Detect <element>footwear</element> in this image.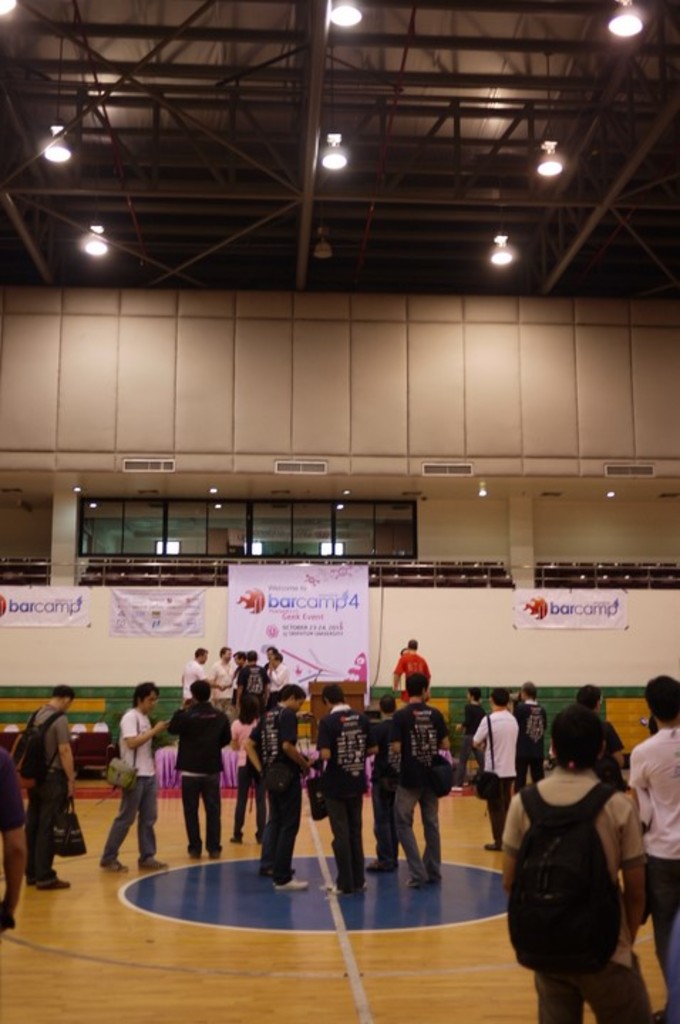
Detection: (100, 859, 128, 875).
